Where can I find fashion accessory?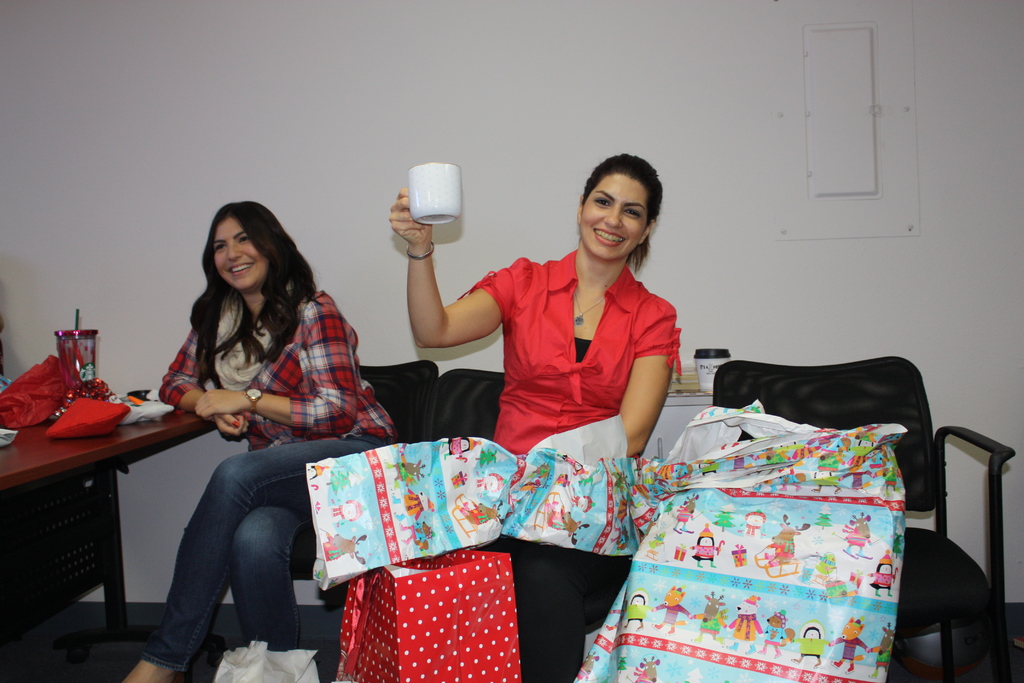
You can find it at BBox(571, 298, 609, 329).
